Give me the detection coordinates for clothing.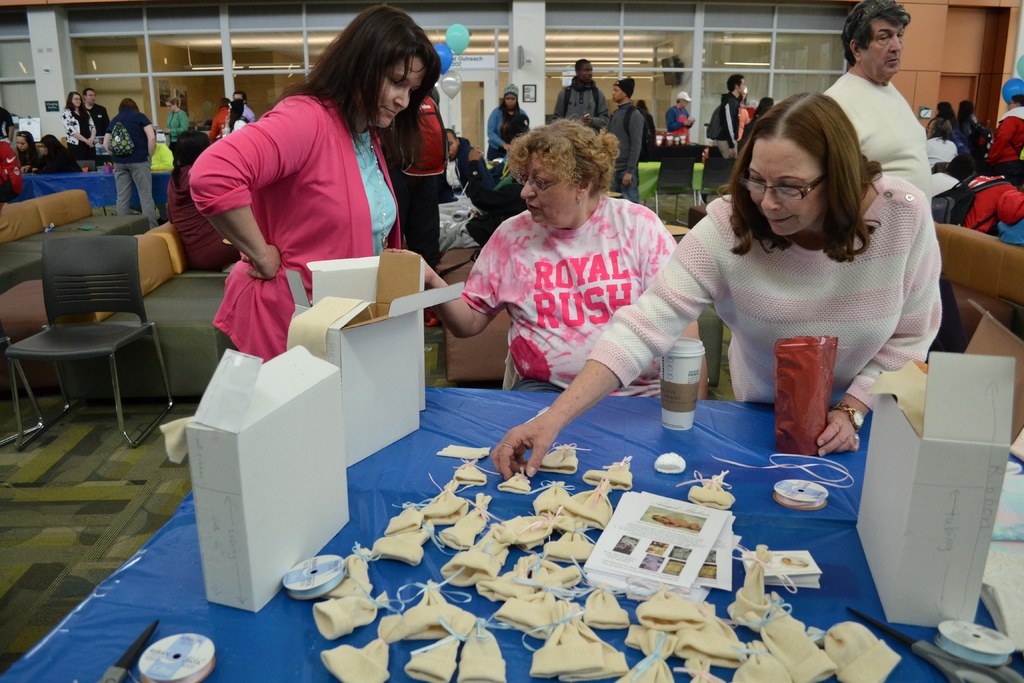
(x1=609, y1=103, x2=647, y2=201).
